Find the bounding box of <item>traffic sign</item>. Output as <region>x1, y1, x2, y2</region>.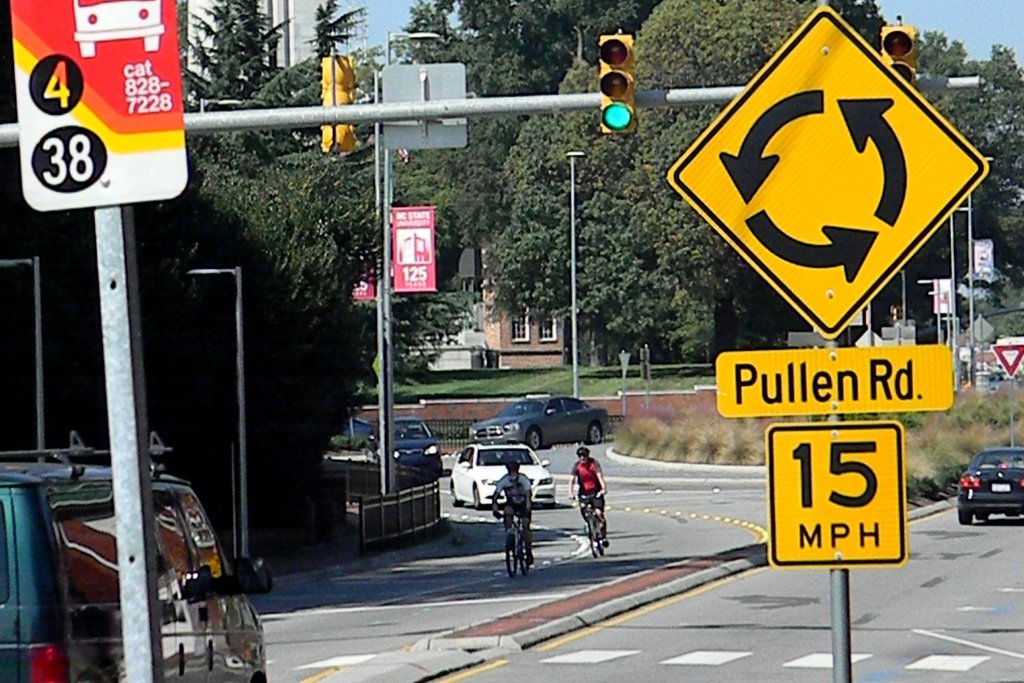
<region>663, 3, 990, 342</region>.
